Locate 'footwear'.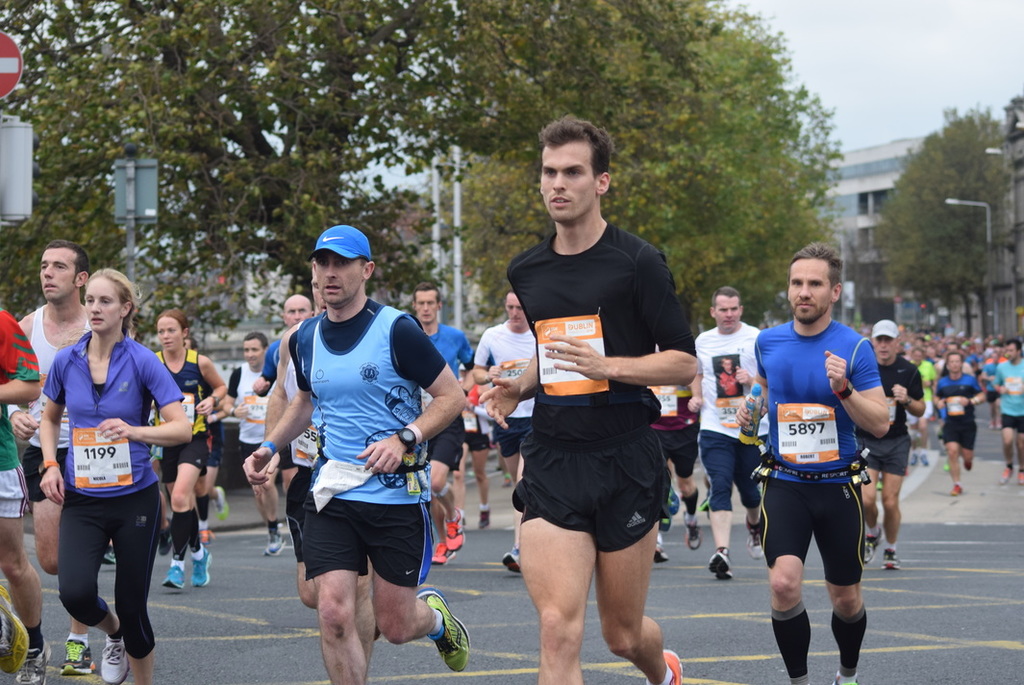
Bounding box: [left=100, top=632, right=132, bottom=683].
